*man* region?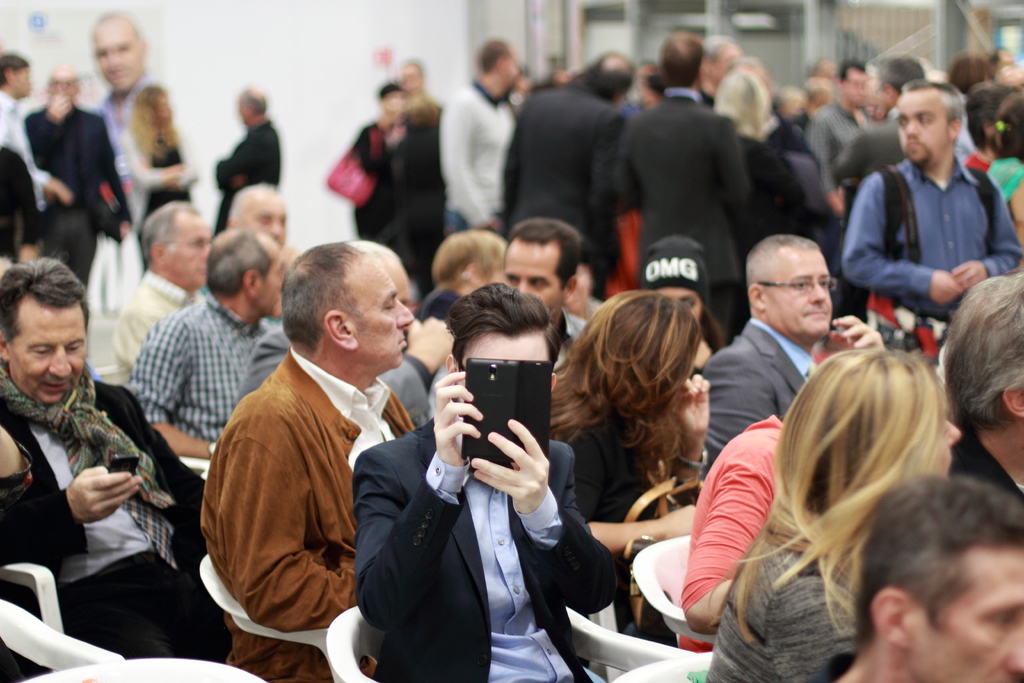
region(113, 201, 212, 390)
